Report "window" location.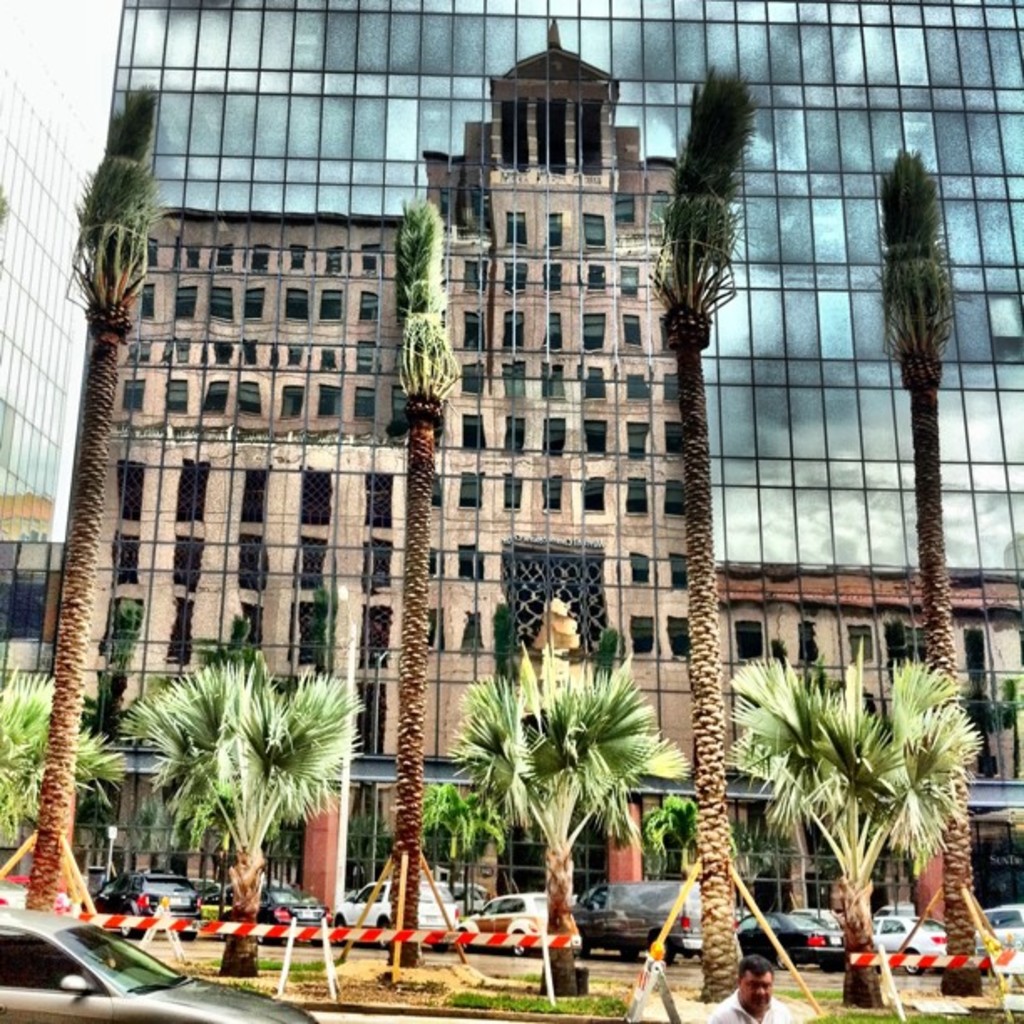
Report: locate(243, 465, 269, 537).
